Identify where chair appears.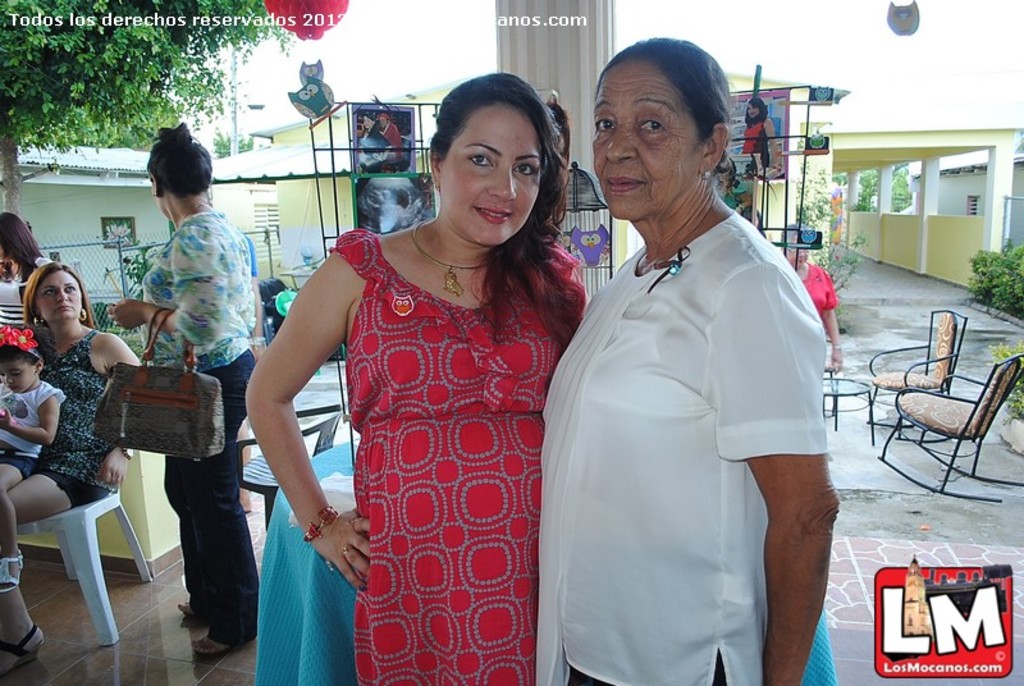
Appears at [15,448,140,658].
